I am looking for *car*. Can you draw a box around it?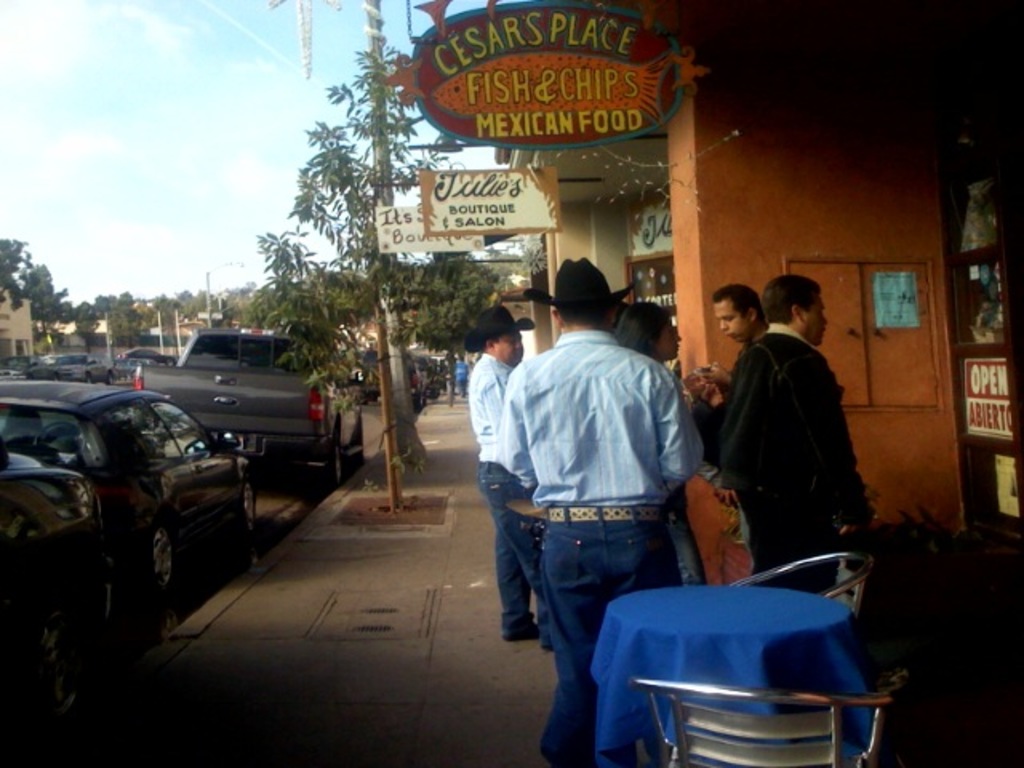
Sure, the bounding box is Rect(357, 352, 419, 411).
